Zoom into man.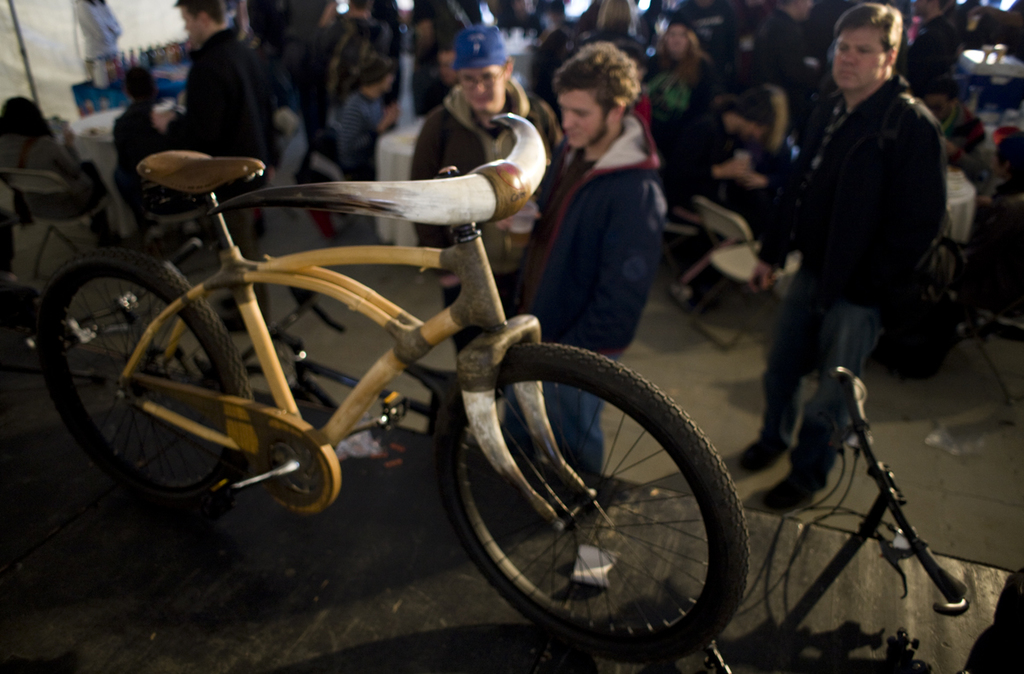
Zoom target: [left=169, top=0, right=270, bottom=326].
